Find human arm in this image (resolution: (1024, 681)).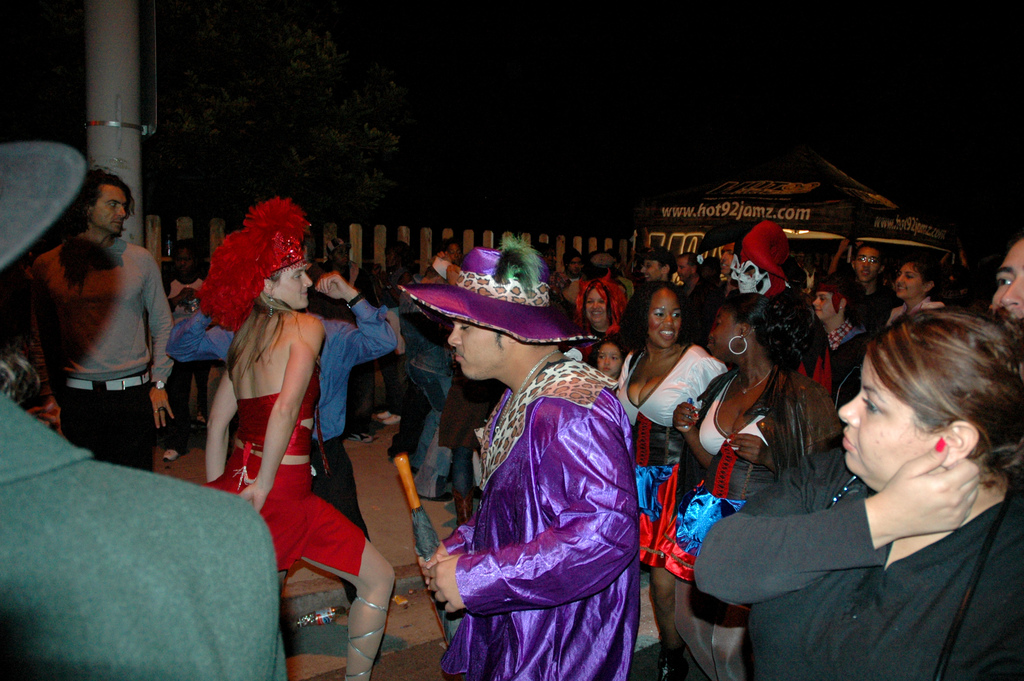
detection(315, 270, 399, 366).
